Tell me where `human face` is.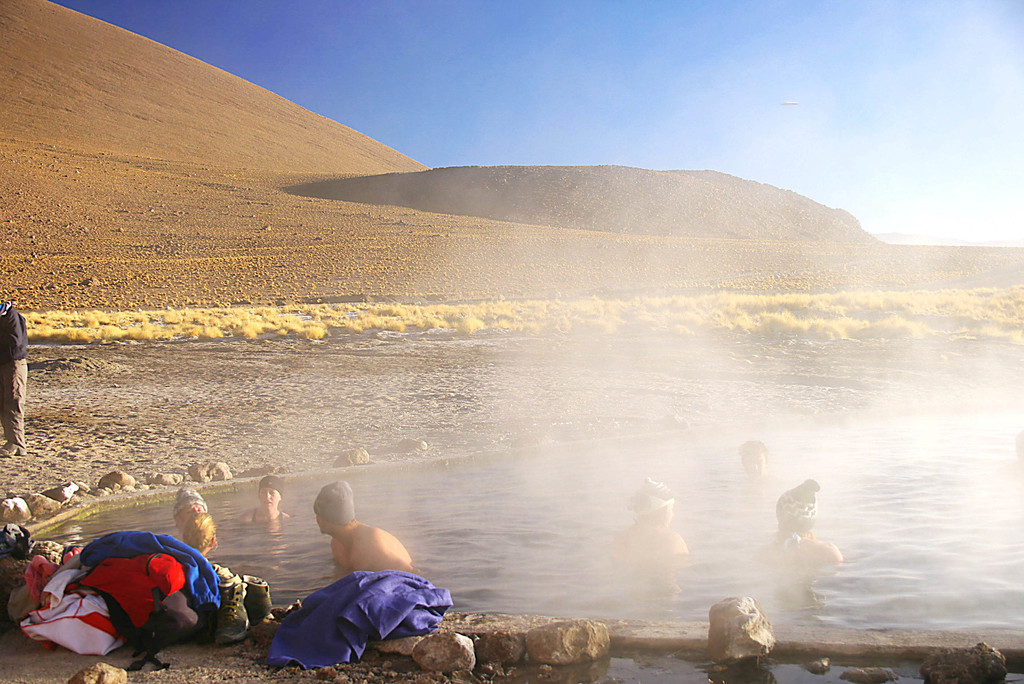
`human face` is at <region>314, 509, 328, 535</region>.
